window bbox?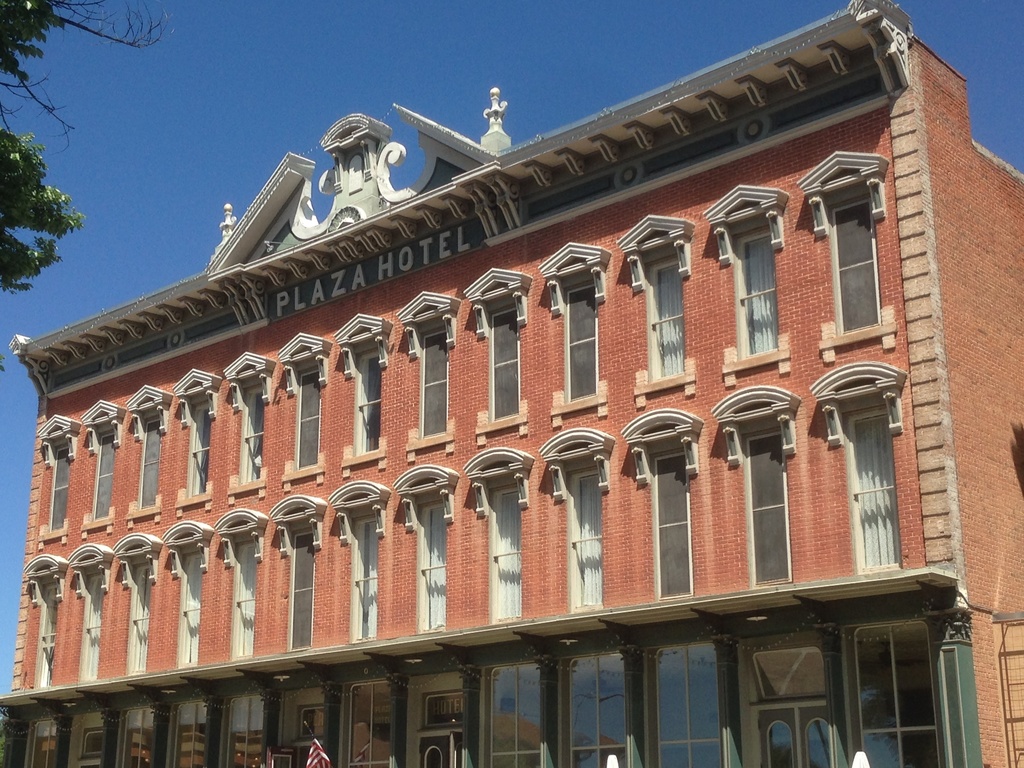
<box>218,351,272,502</box>
